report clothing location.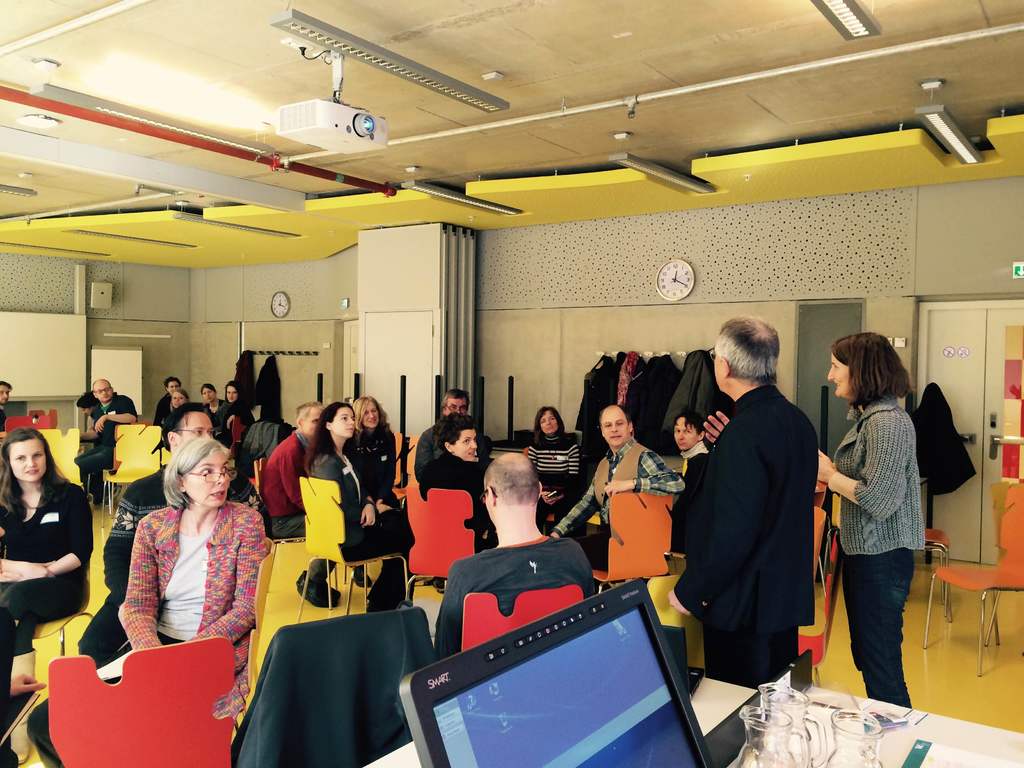
Report: region(915, 380, 978, 506).
